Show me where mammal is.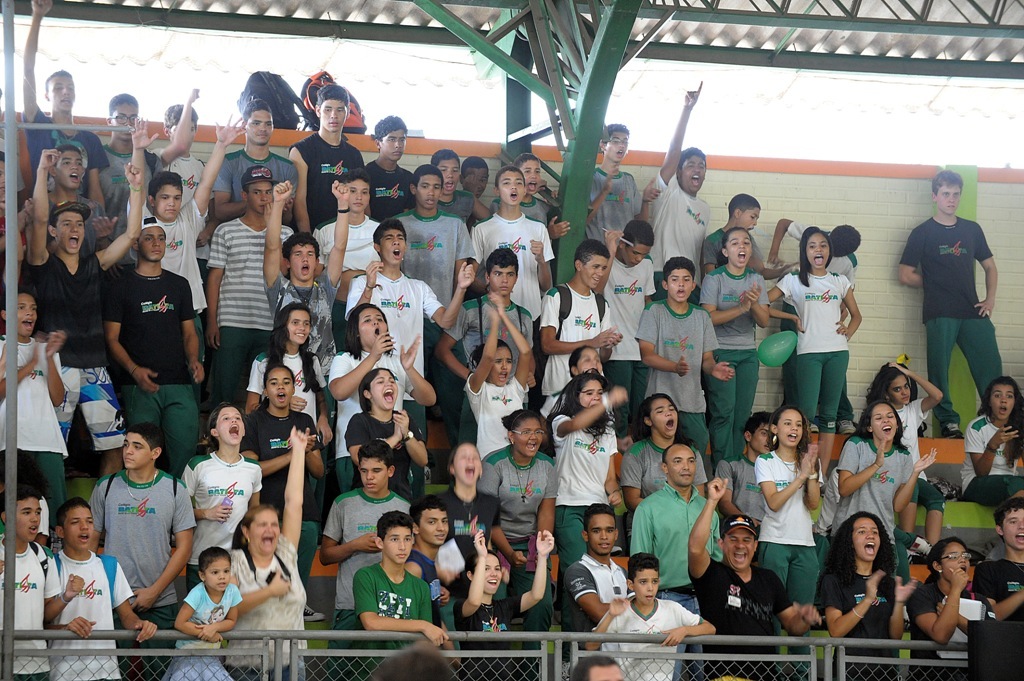
mammal is at x1=343, y1=361, x2=425, y2=510.
